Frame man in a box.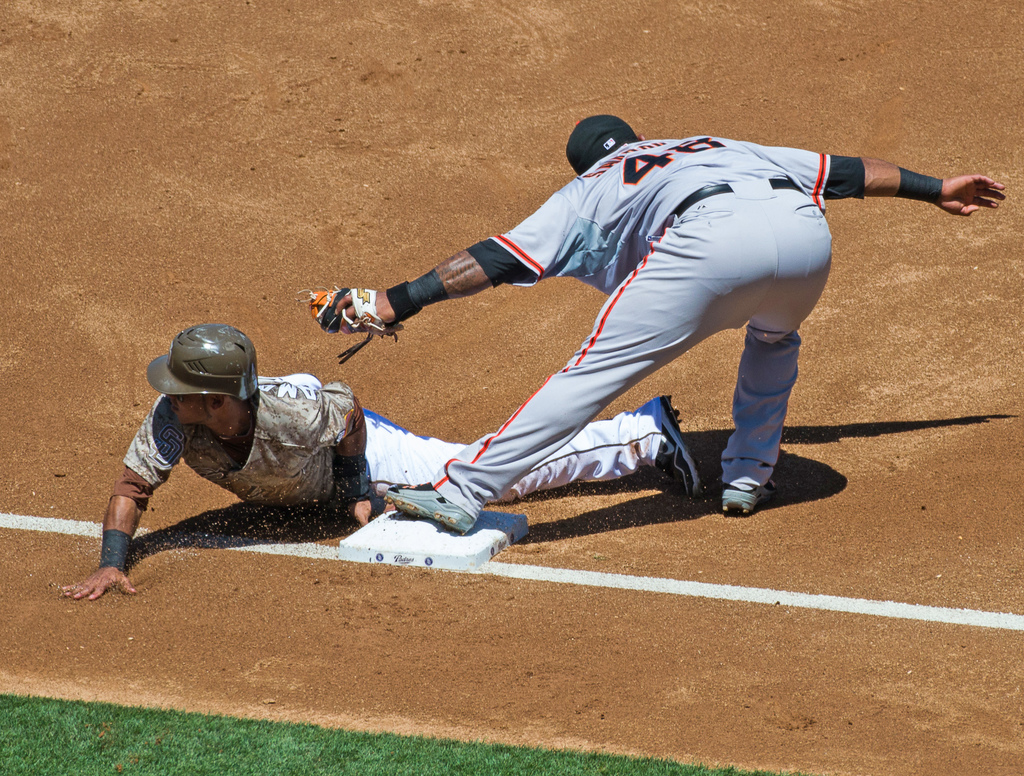
(left=62, top=318, right=720, bottom=602).
